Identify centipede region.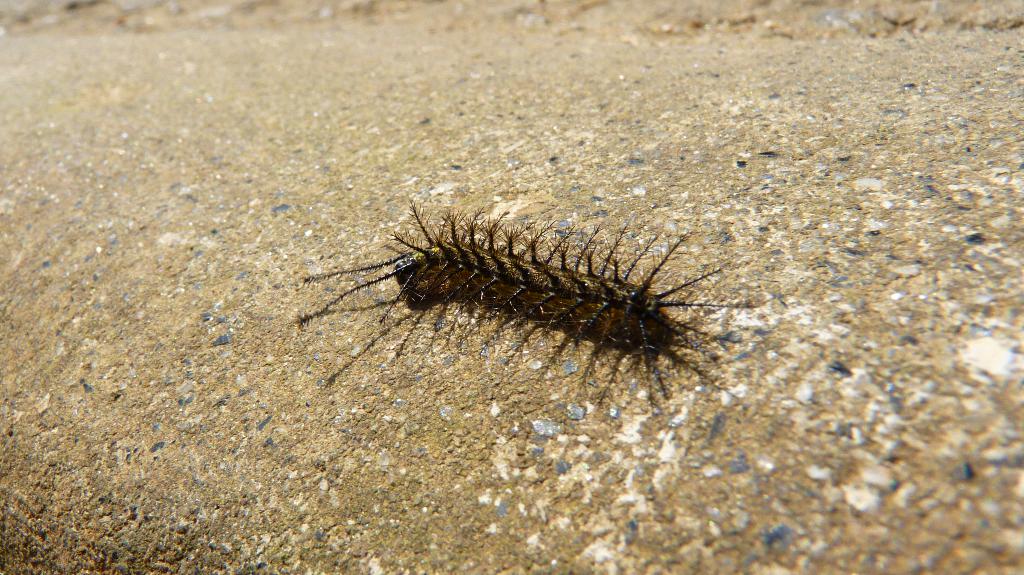
Region: 318/168/753/400.
